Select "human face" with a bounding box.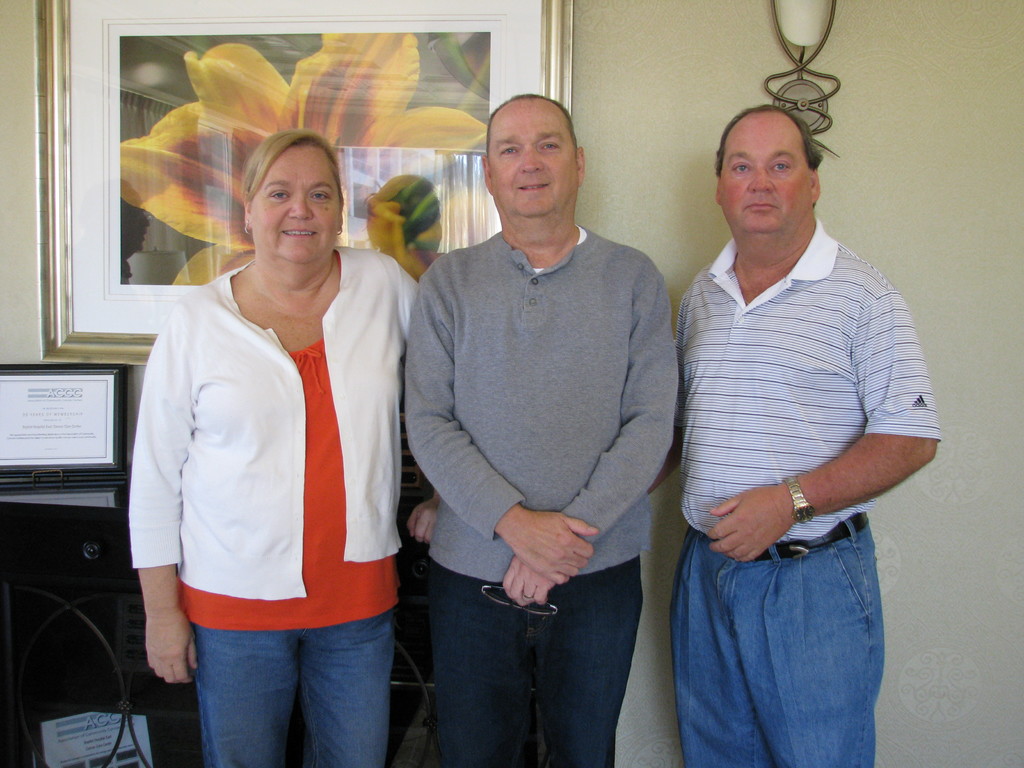
l=251, t=144, r=340, b=263.
